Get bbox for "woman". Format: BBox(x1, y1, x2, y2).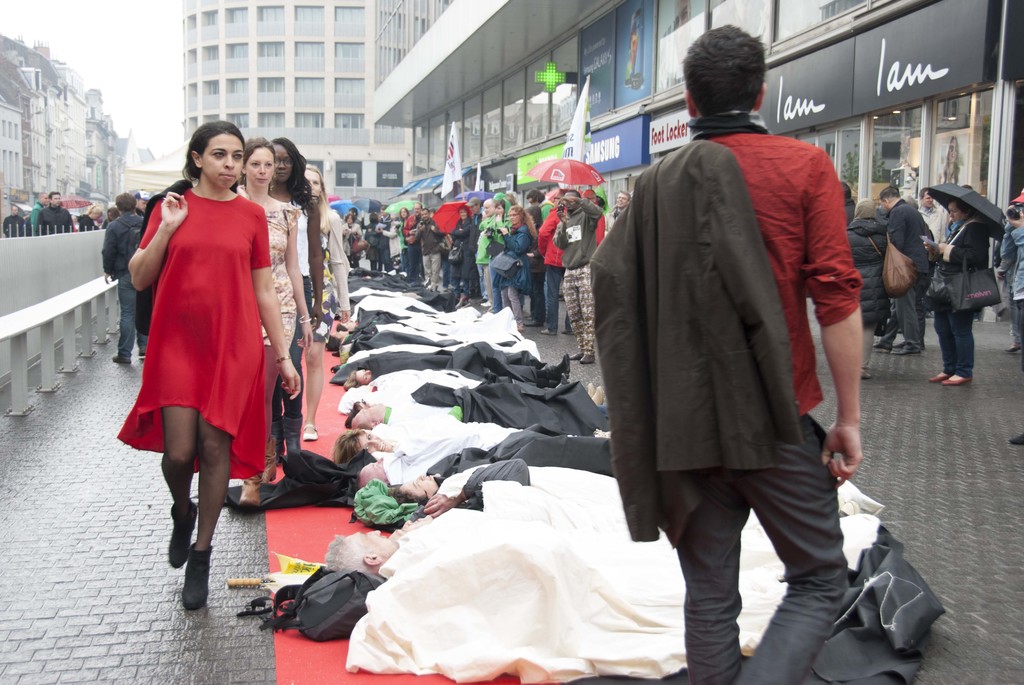
BBox(296, 160, 354, 445).
